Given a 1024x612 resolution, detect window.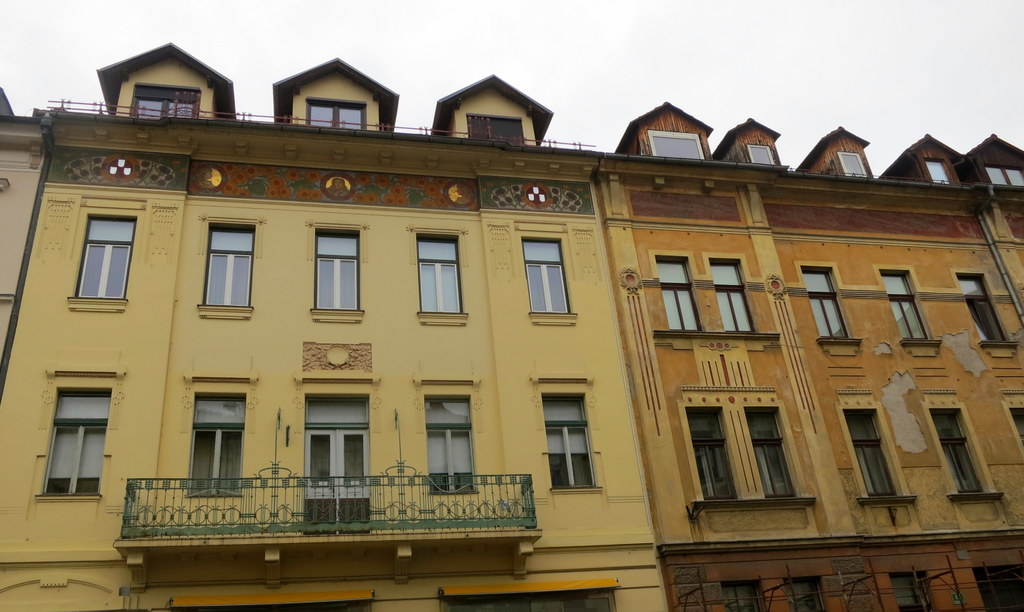
(x1=32, y1=380, x2=108, y2=507).
